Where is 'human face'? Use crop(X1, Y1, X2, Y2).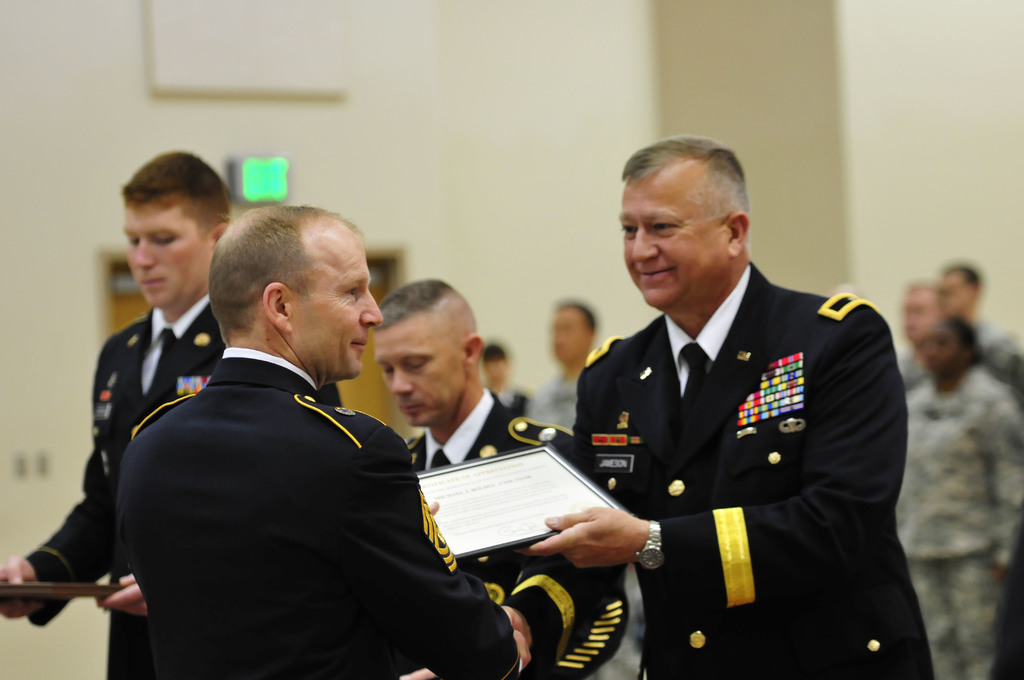
crop(618, 173, 735, 308).
